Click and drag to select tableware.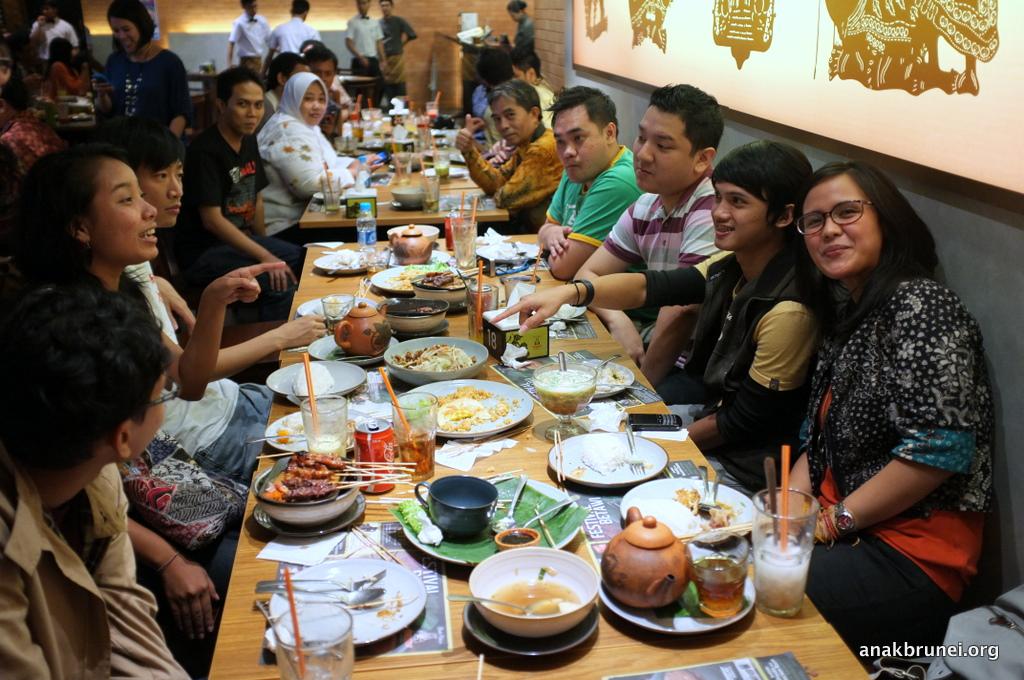
Selection: 366,261,478,314.
